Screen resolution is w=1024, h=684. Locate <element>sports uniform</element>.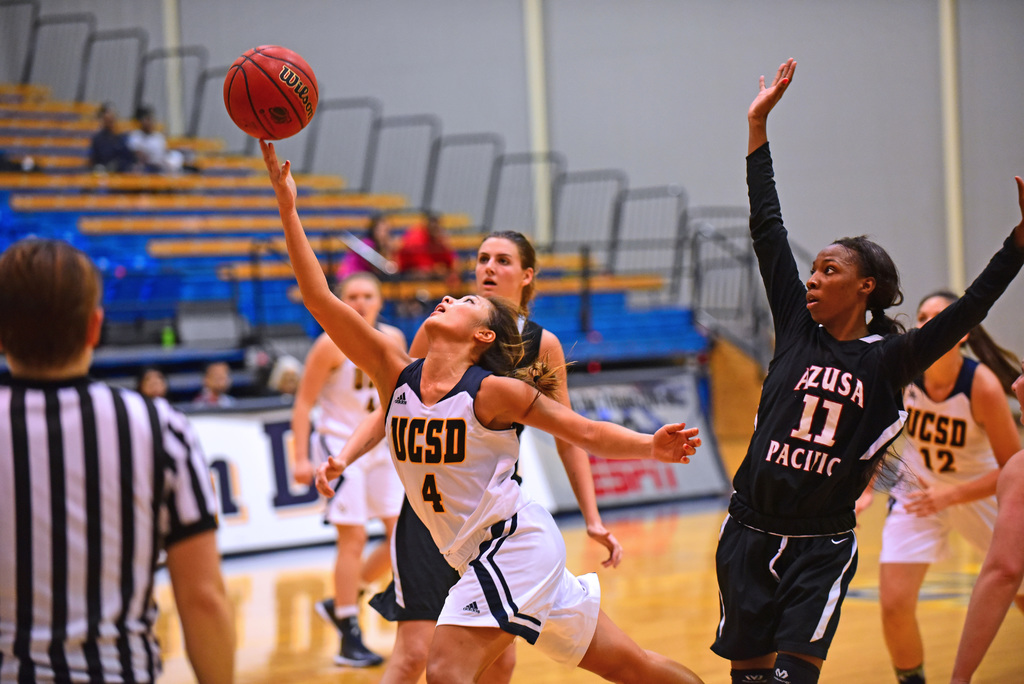
[357, 293, 678, 649].
